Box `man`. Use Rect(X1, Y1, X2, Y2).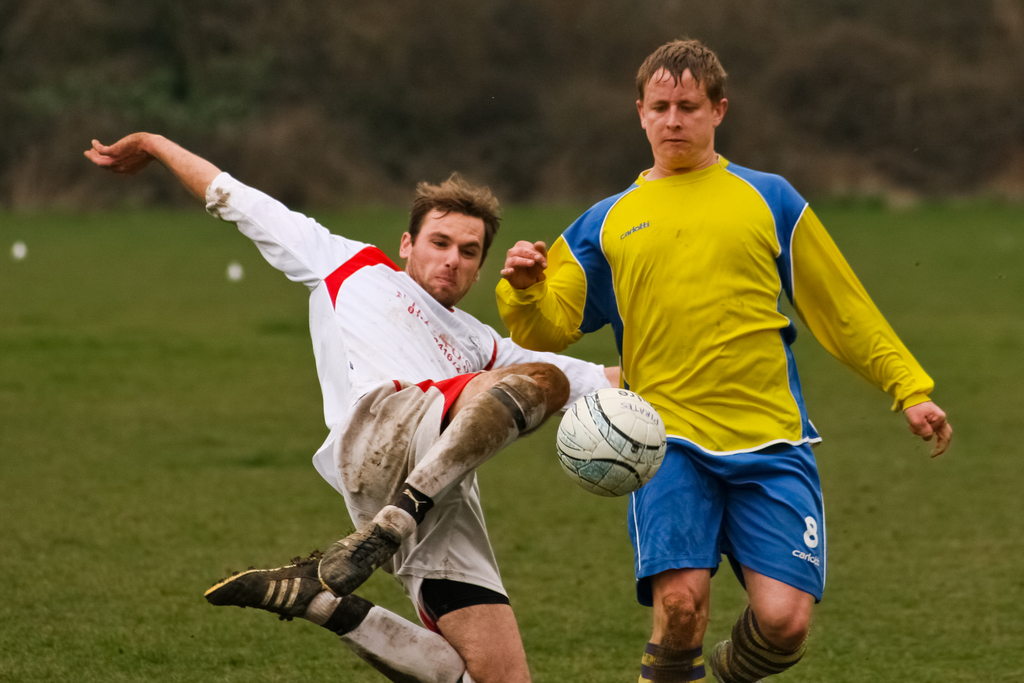
Rect(506, 42, 933, 661).
